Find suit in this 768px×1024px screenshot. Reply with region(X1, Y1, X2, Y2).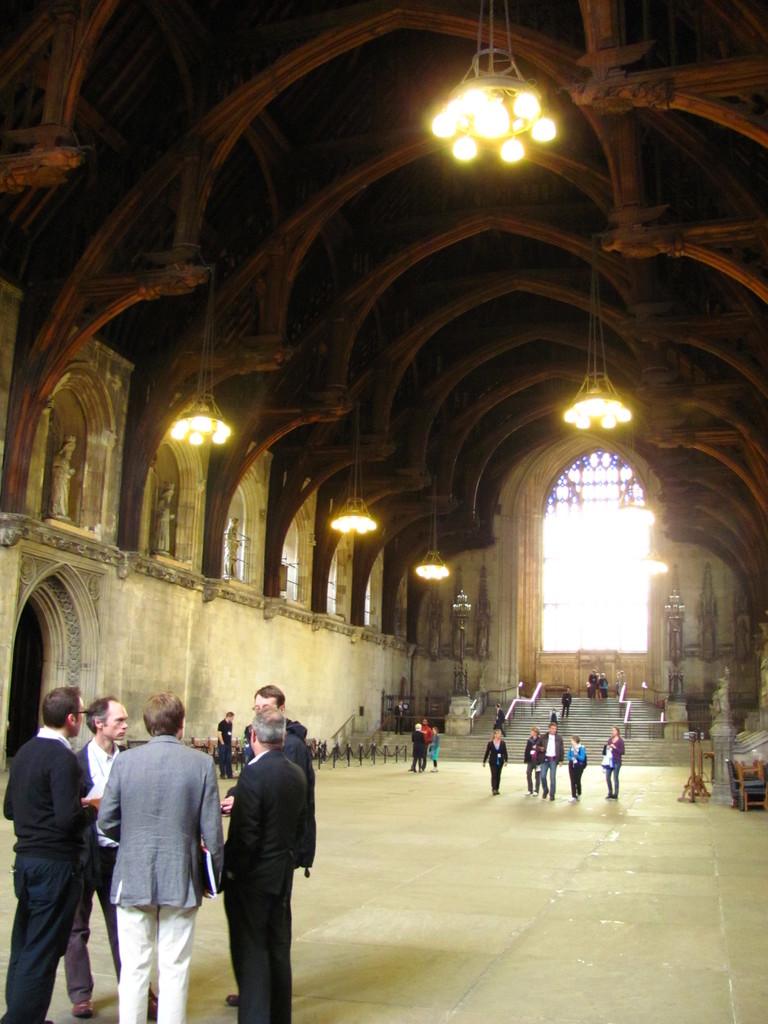
region(70, 735, 123, 974).
